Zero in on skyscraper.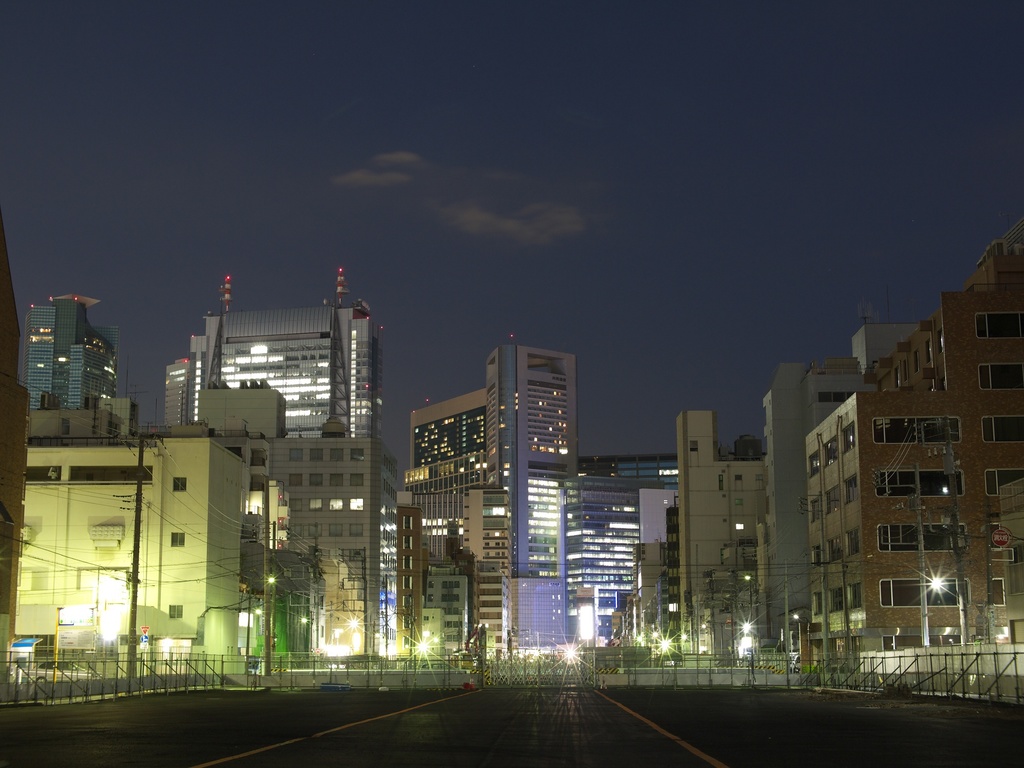
Zeroed in: bbox=(405, 324, 585, 651).
